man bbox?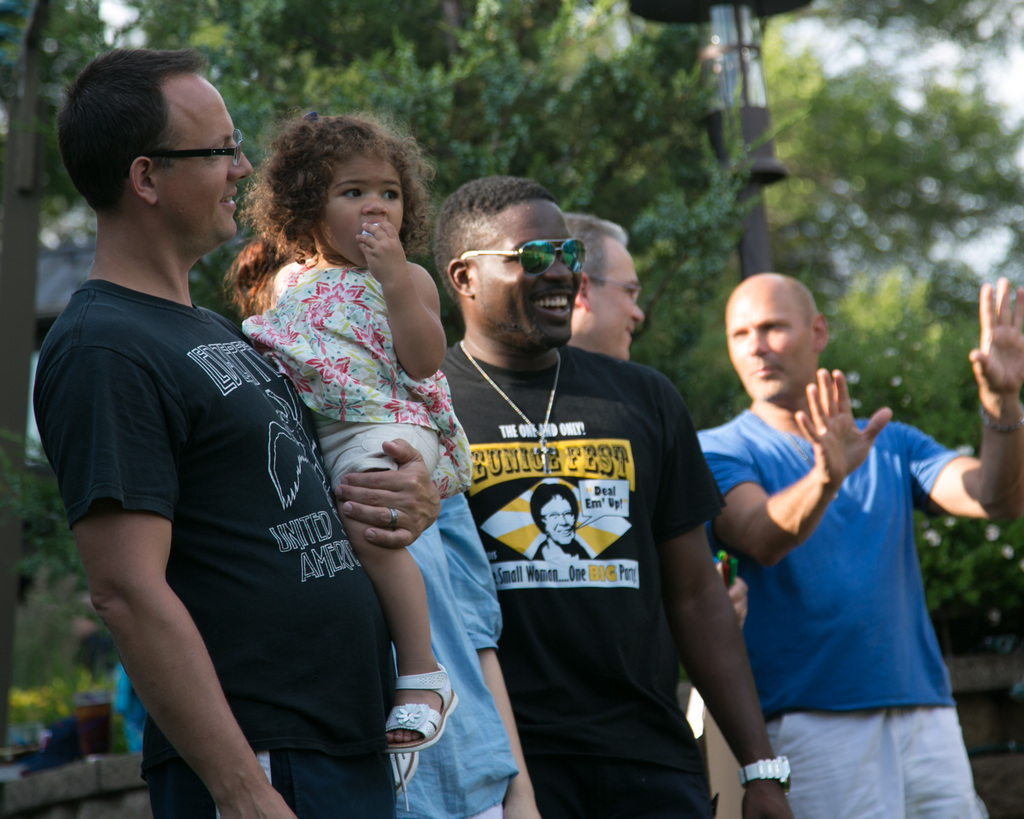
{"left": 687, "top": 275, "right": 1023, "bottom": 818}
